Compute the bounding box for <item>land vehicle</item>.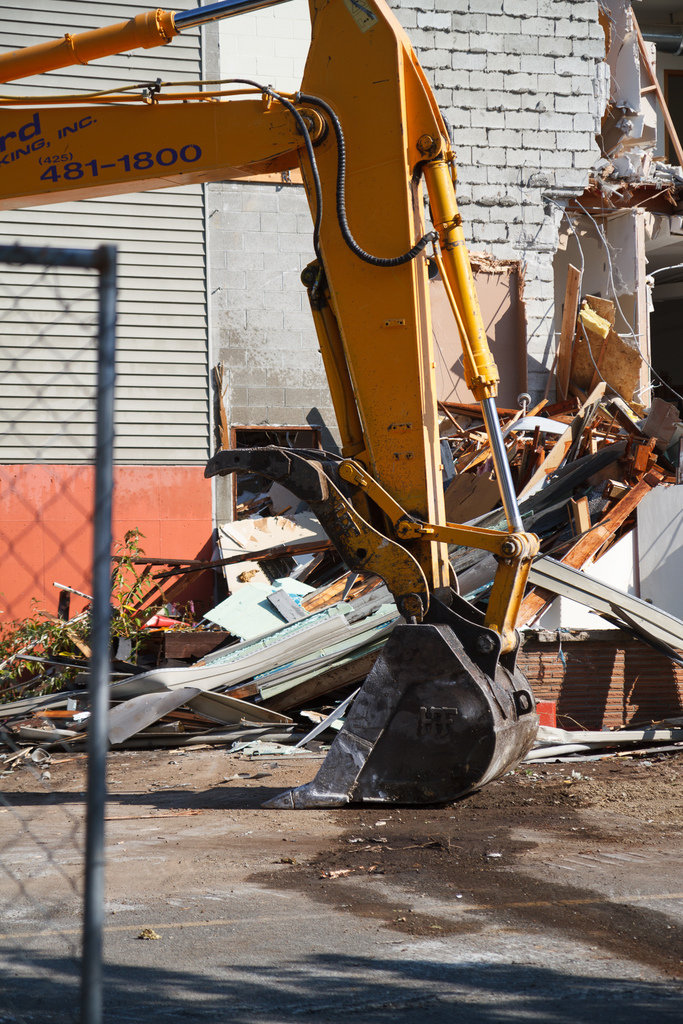
[56, 19, 629, 851].
